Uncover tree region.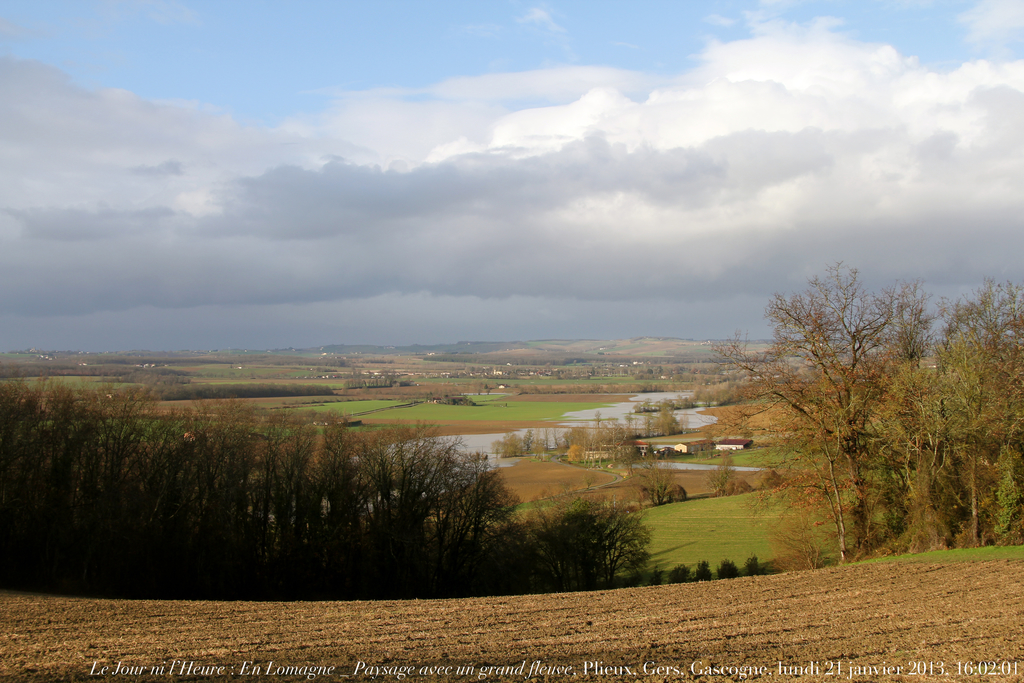
Uncovered: x1=481 y1=503 x2=552 y2=593.
